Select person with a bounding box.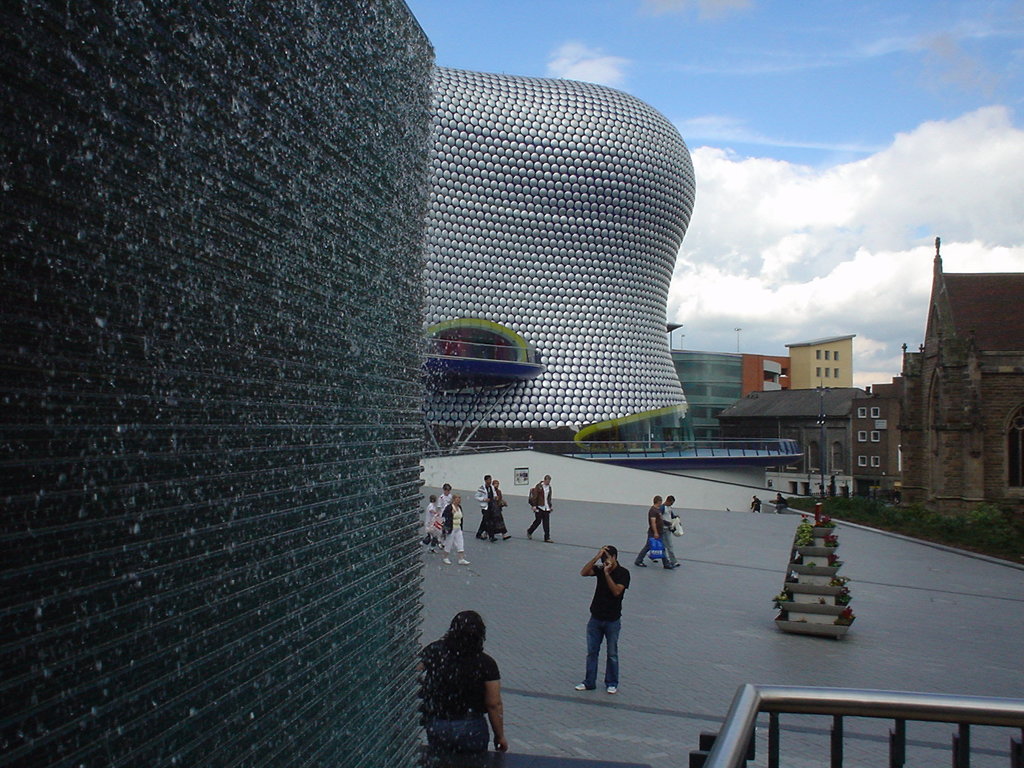
x1=772, y1=491, x2=788, y2=516.
